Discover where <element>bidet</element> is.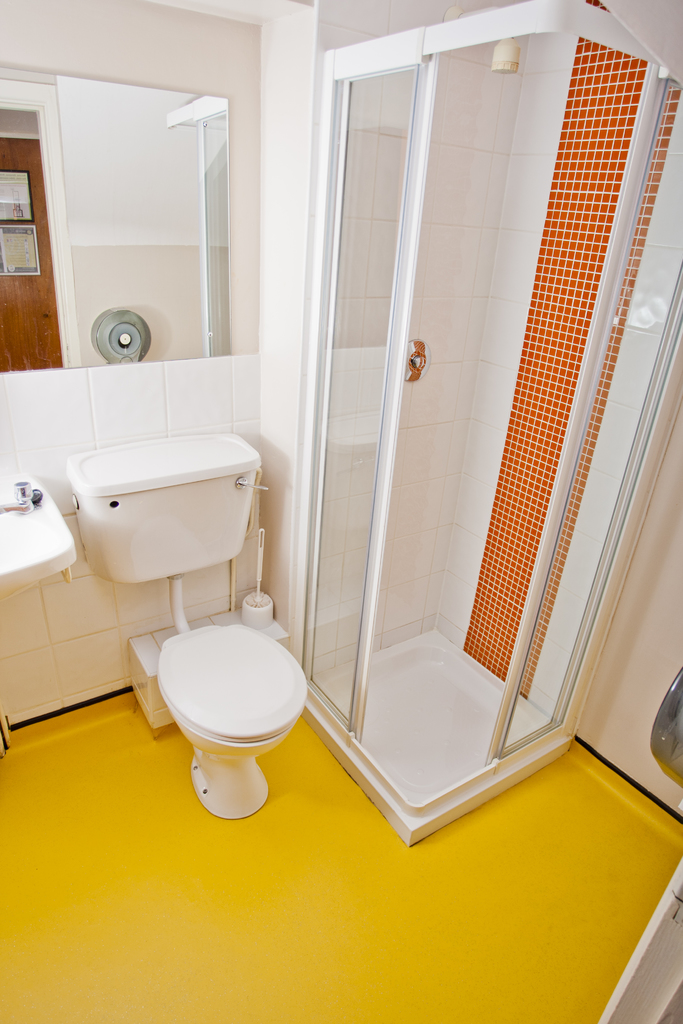
Discovered at 160,628,306,821.
